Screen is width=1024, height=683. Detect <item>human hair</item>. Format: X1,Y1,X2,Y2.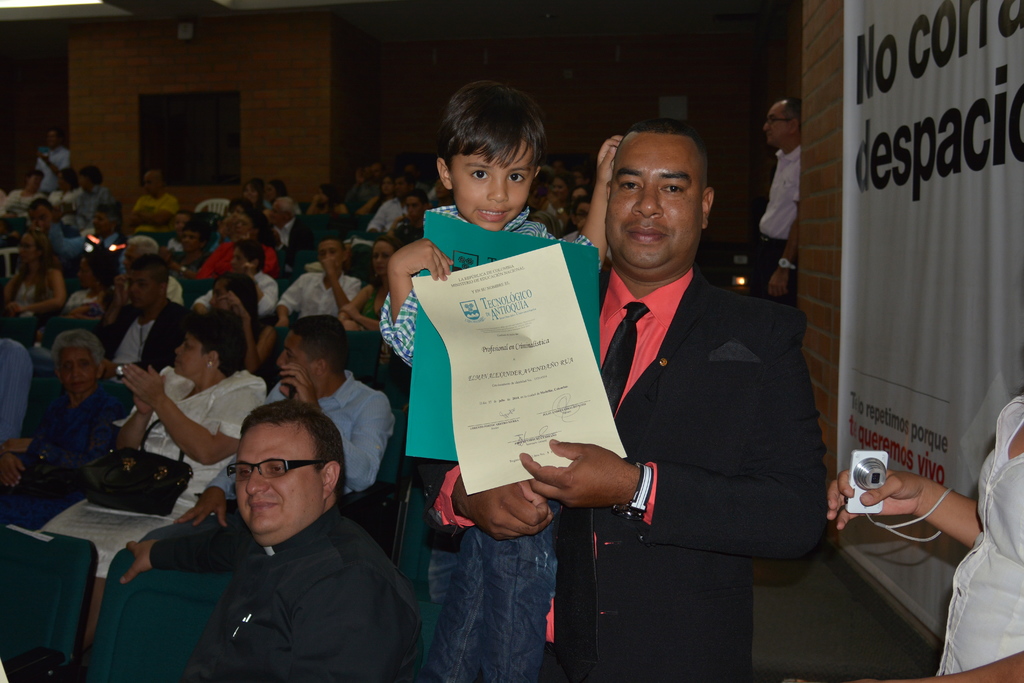
292,315,348,371.
